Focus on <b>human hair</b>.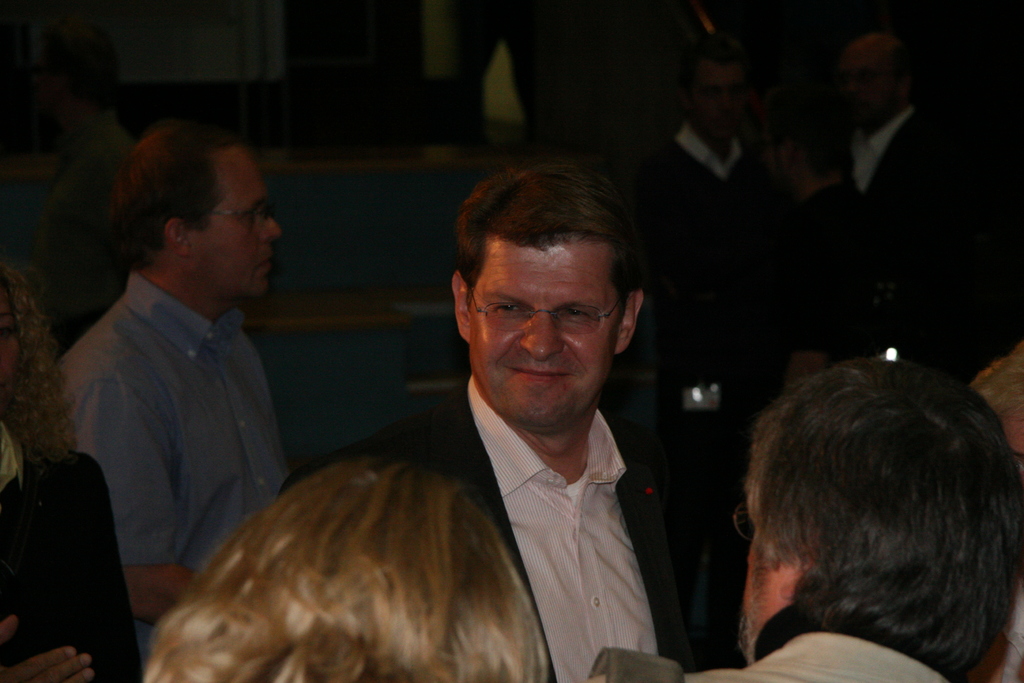
Focused at (687,37,753,85).
